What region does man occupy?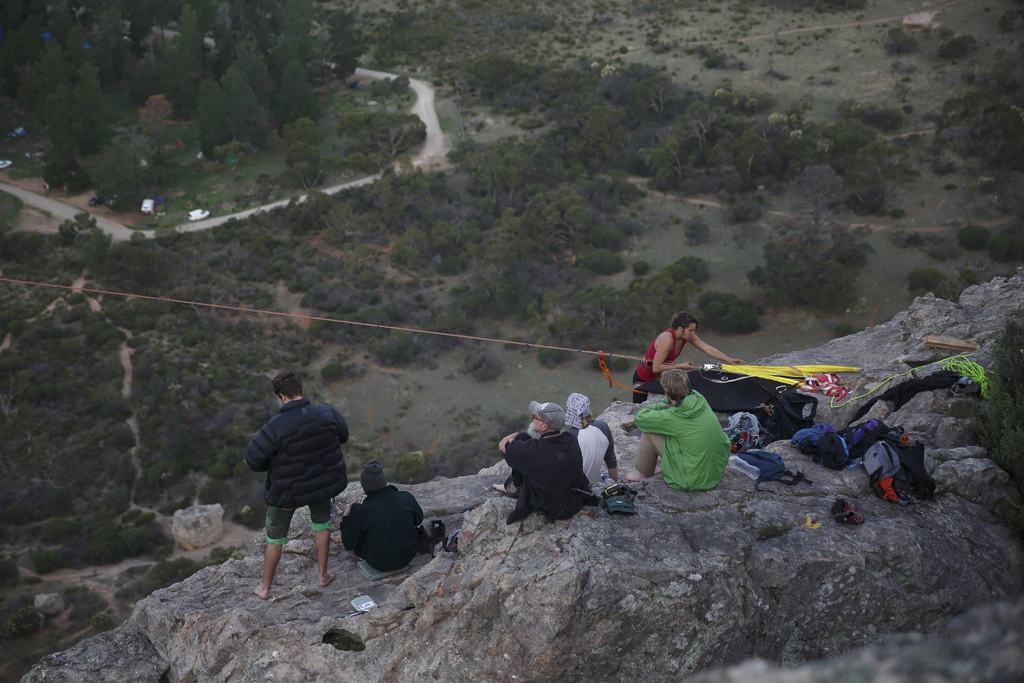
<box>624,311,741,404</box>.
